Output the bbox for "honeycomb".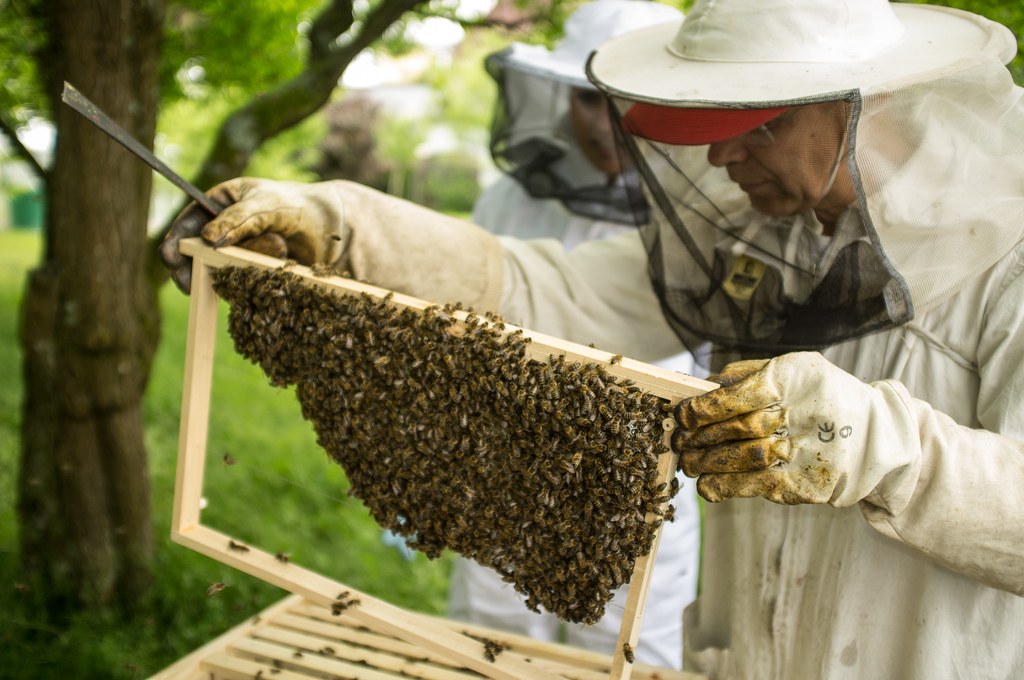
<region>216, 263, 653, 623</region>.
